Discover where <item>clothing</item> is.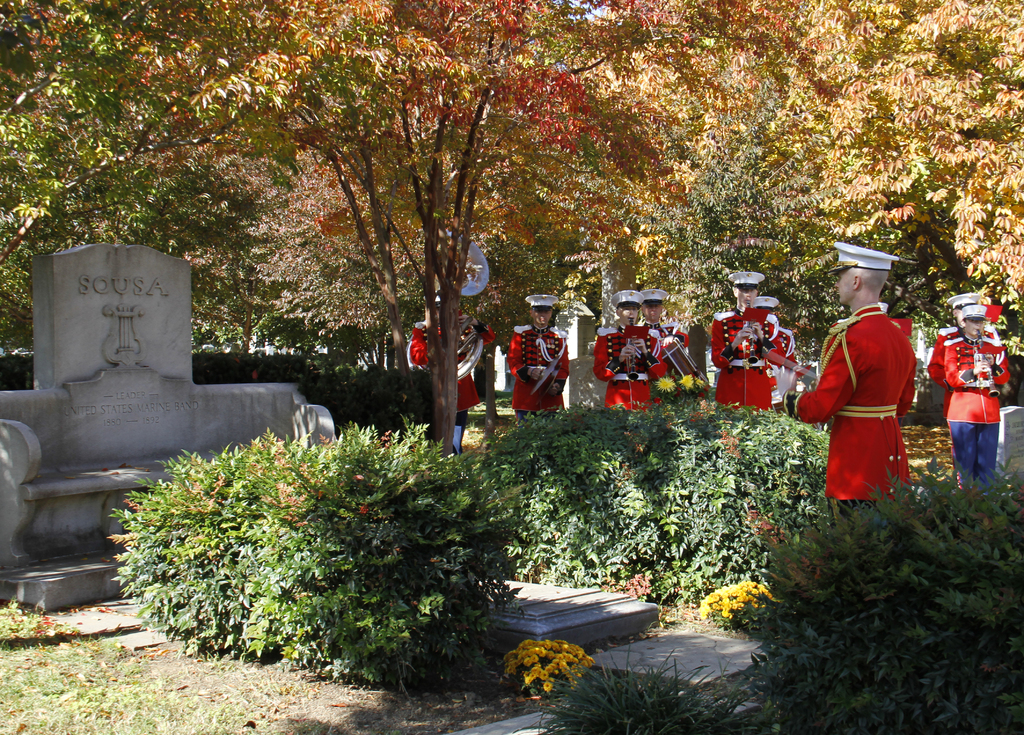
Discovered at [left=409, top=319, right=457, bottom=416].
